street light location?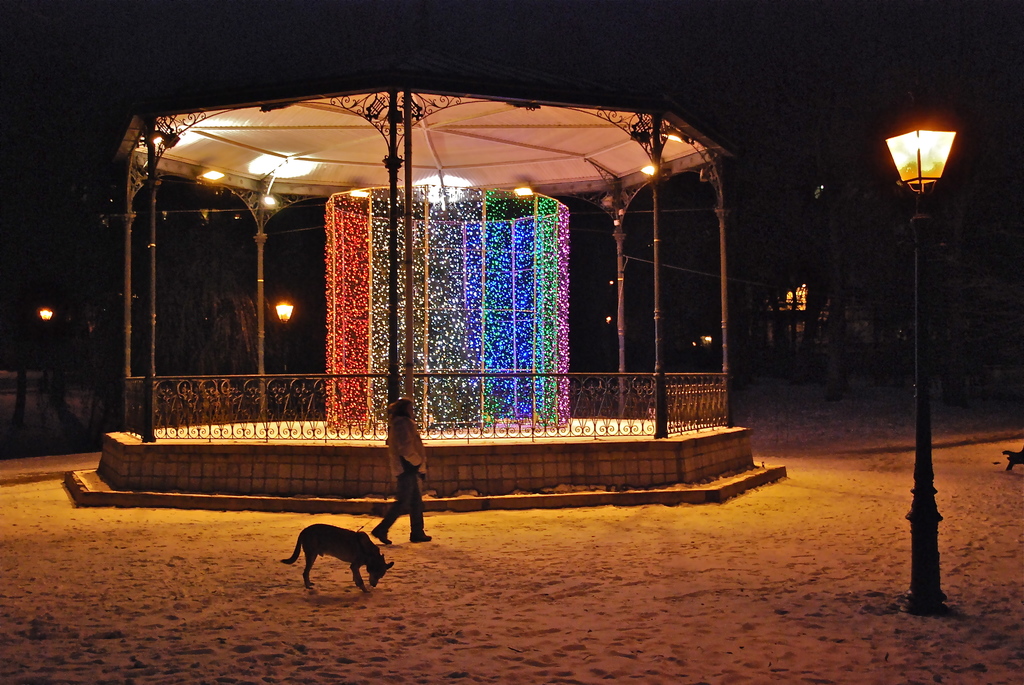
271 298 295 384
